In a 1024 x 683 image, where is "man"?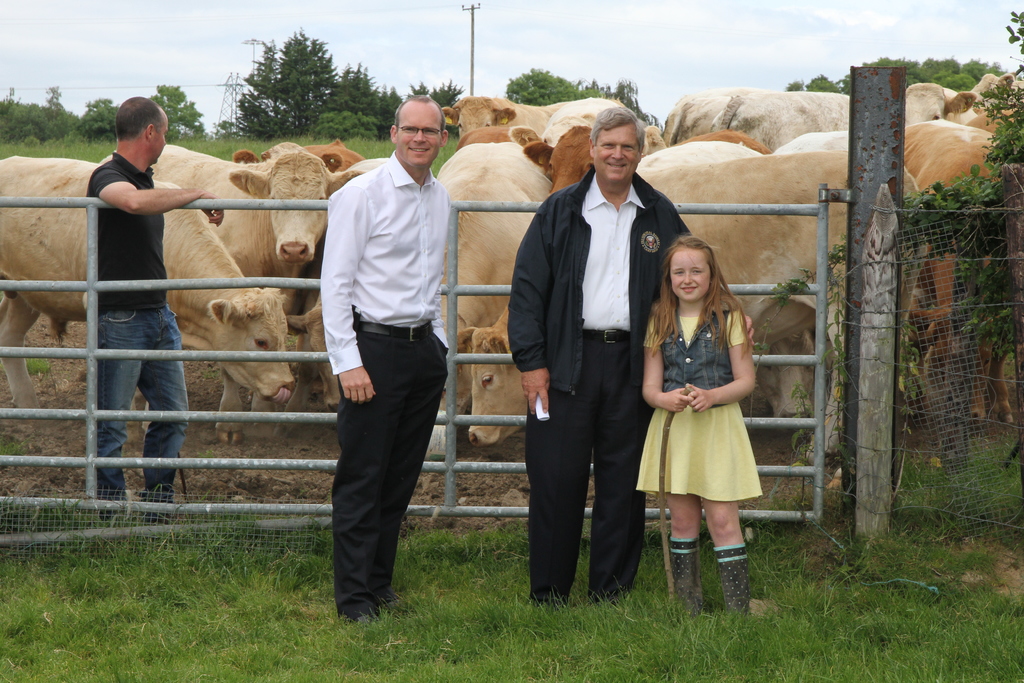
<region>85, 94, 228, 527</region>.
